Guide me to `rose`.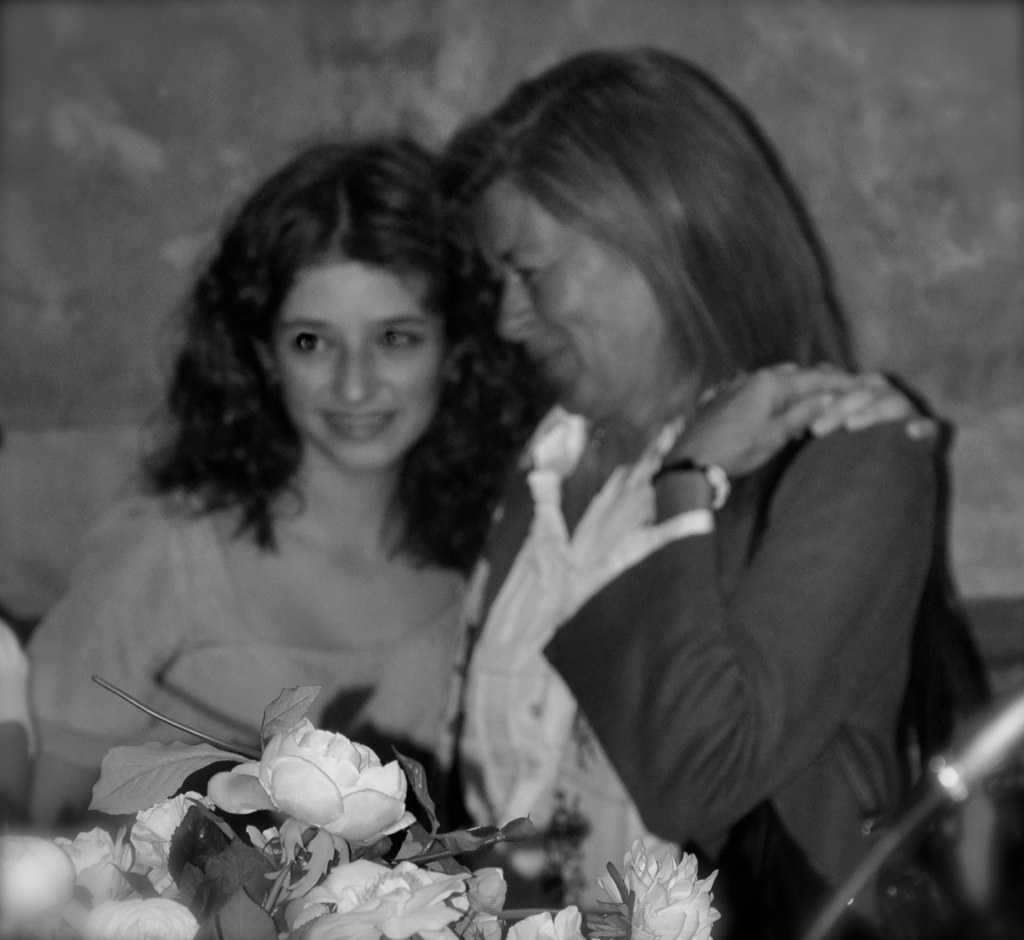
Guidance: rect(259, 717, 419, 845).
